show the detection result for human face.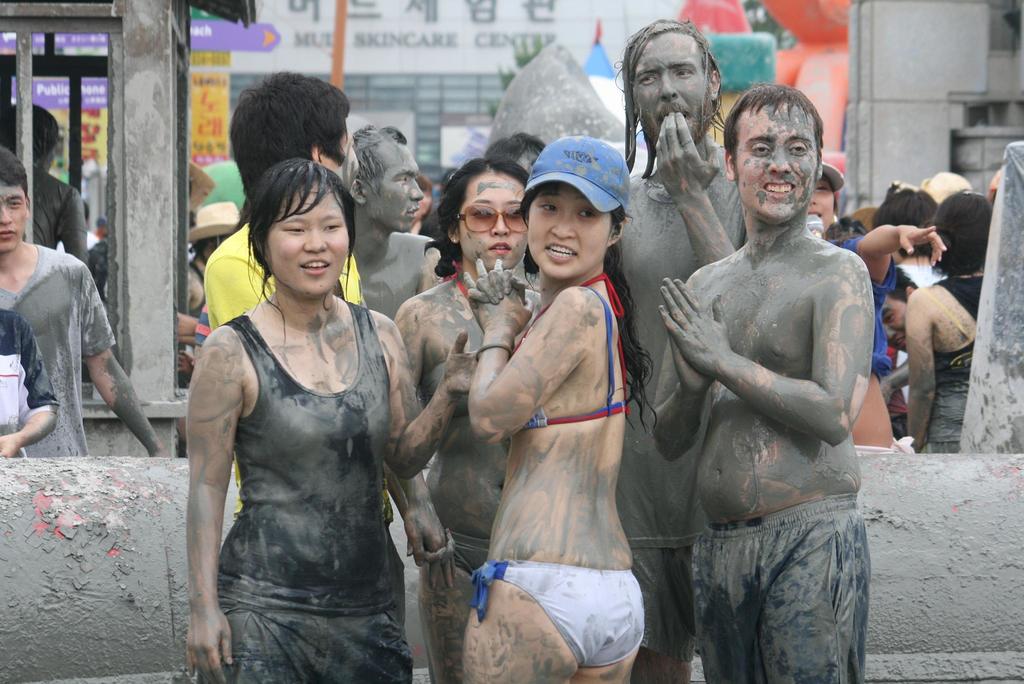
pyautogui.locateOnScreen(738, 100, 818, 220).
